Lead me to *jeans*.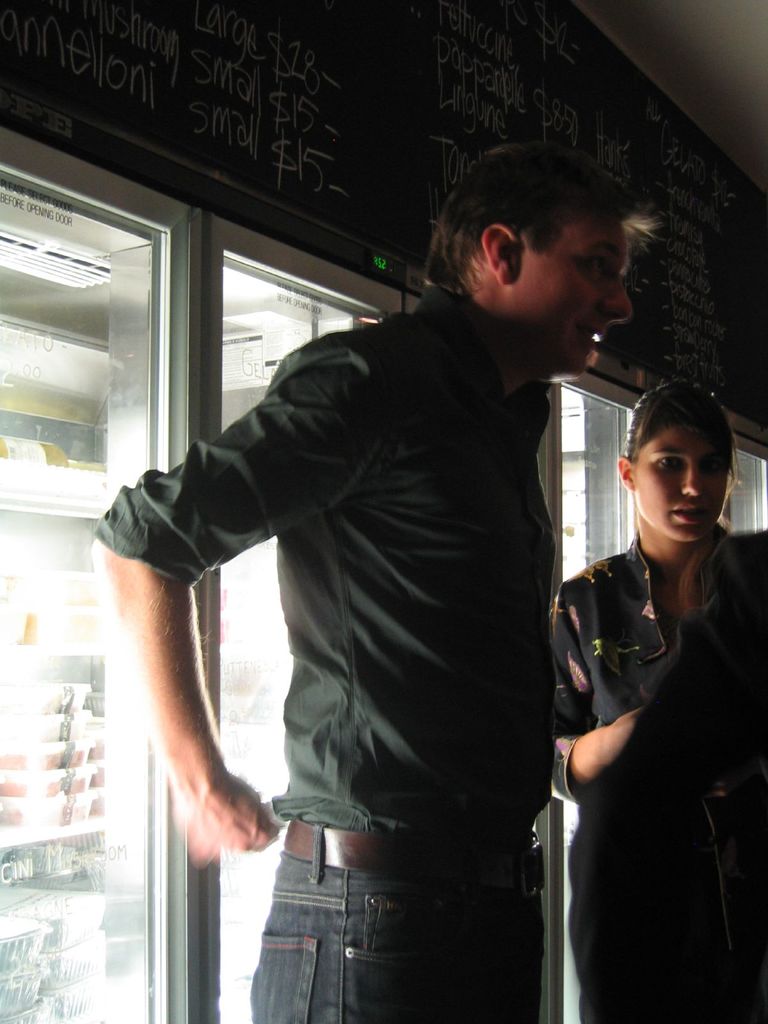
Lead to bbox=(233, 861, 520, 1020).
